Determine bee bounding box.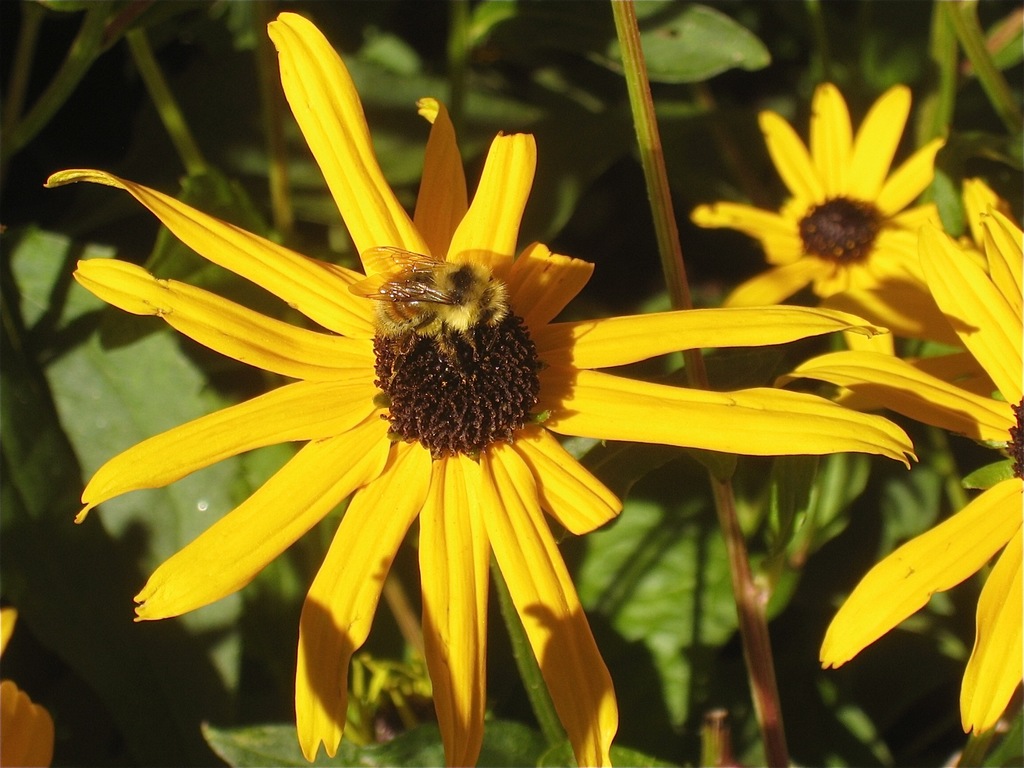
Determined: l=348, t=239, r=511, b=340.
